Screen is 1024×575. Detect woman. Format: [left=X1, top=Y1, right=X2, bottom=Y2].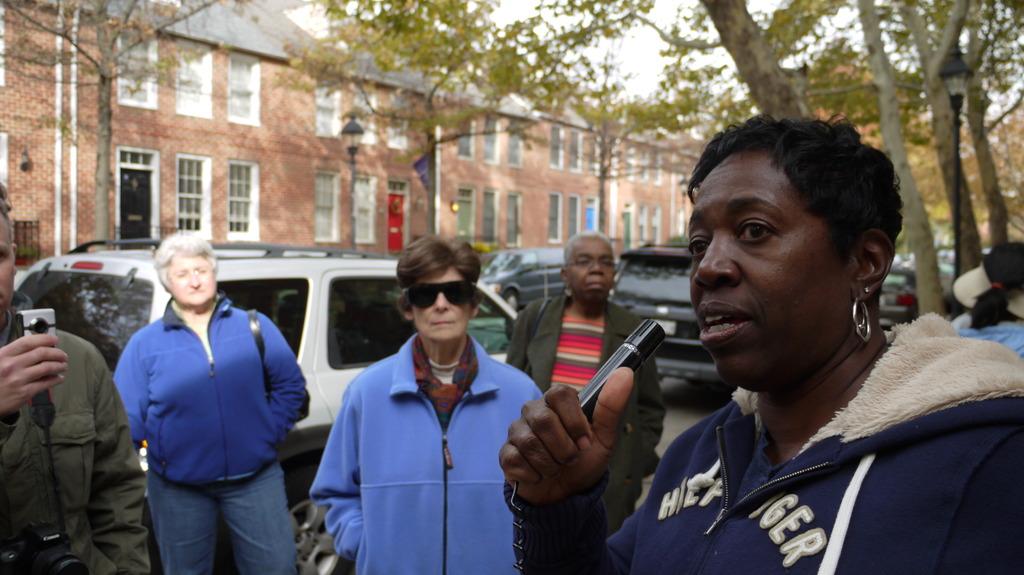
[left=111, top=227, right=310, bottom=574].
